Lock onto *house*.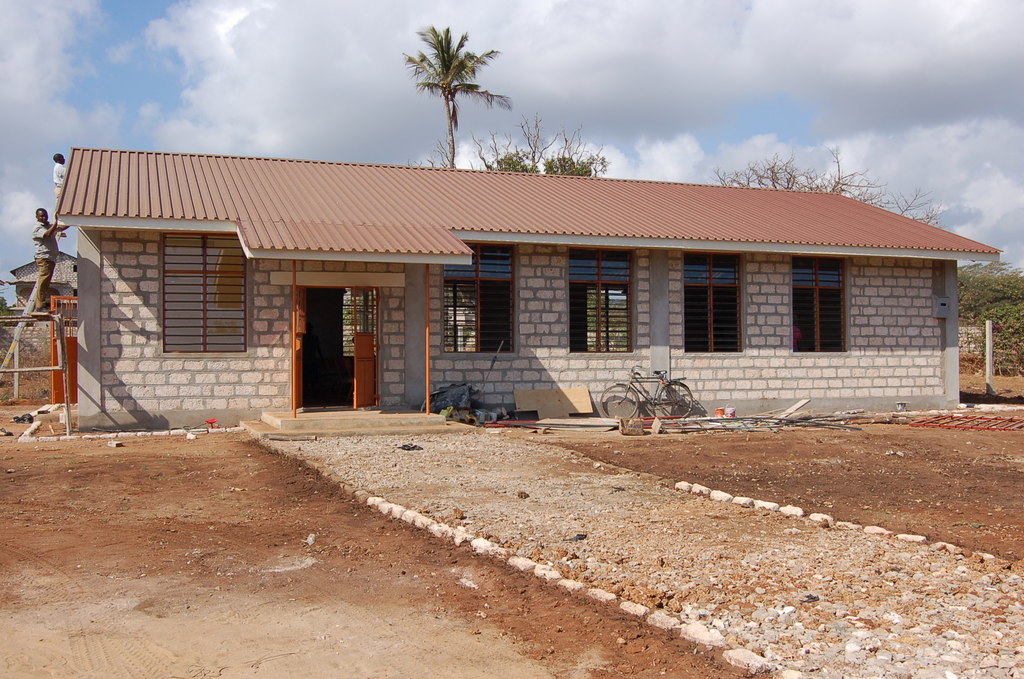
Locked: region(0, 248, 78, 402).
